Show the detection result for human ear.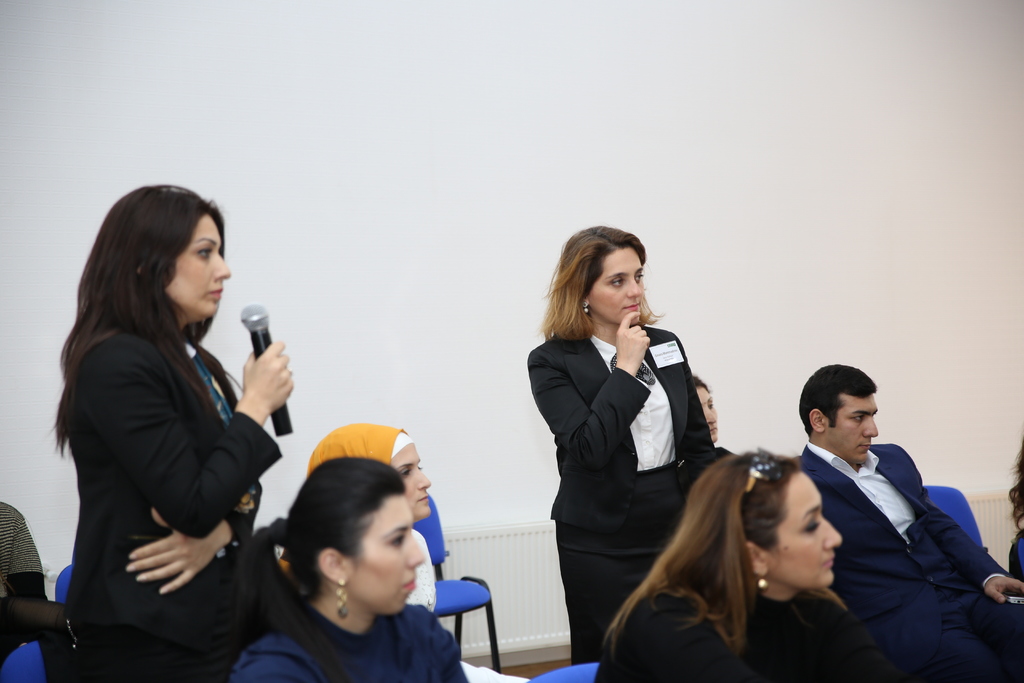
808 409 822 433.
